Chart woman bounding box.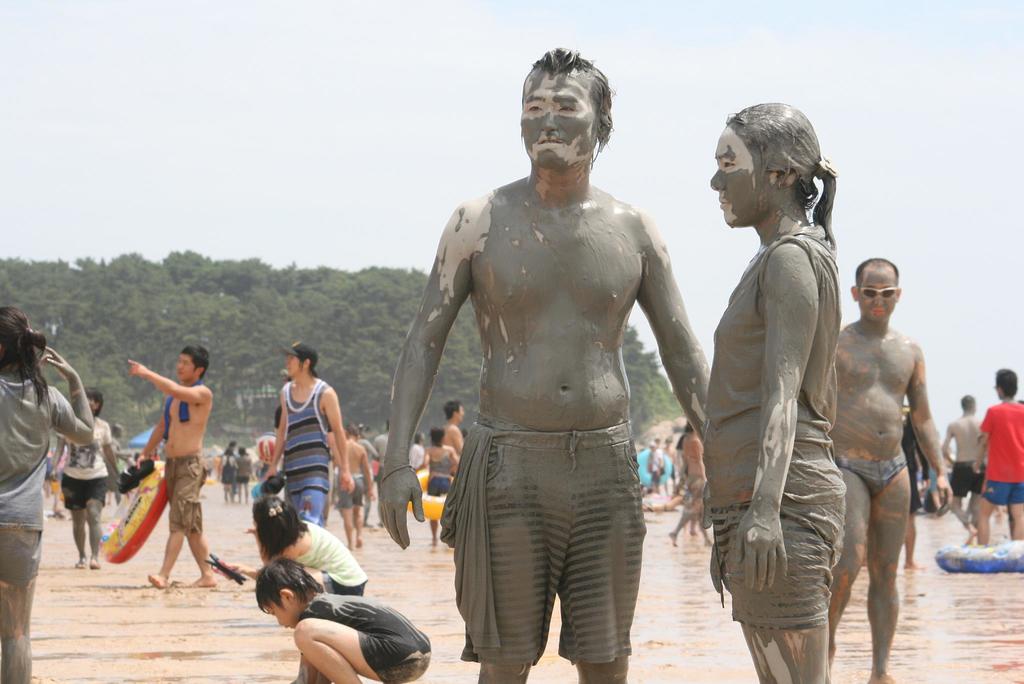
Charted: (x1=0, y1=306, x2=91, y2=683).
